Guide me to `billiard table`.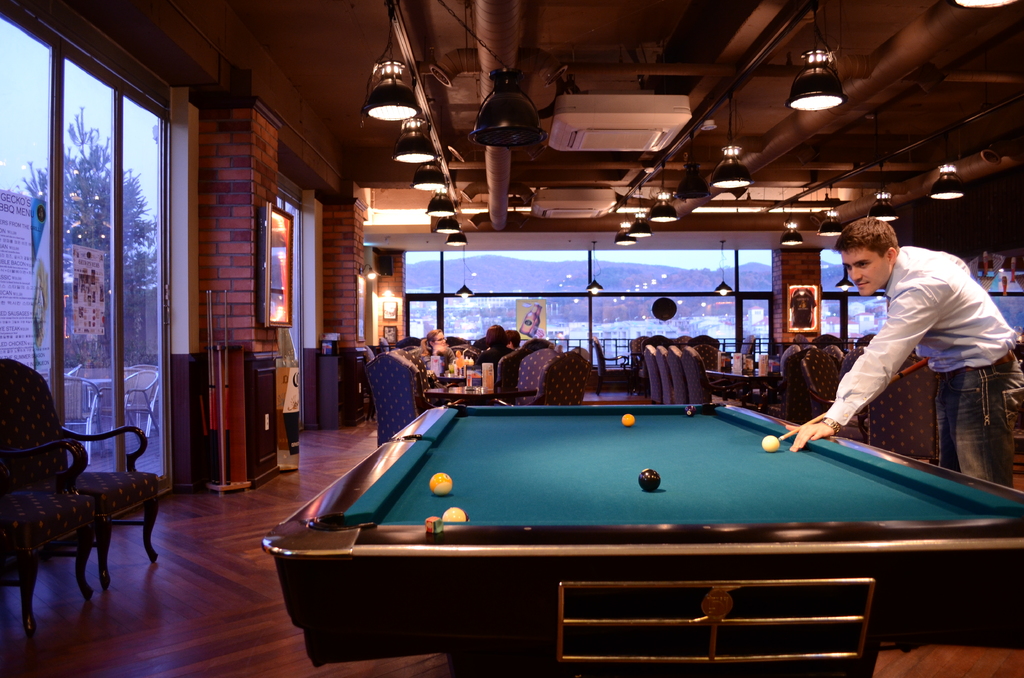
Guidance: left=260, top=400, right=1023, bottom=677.
